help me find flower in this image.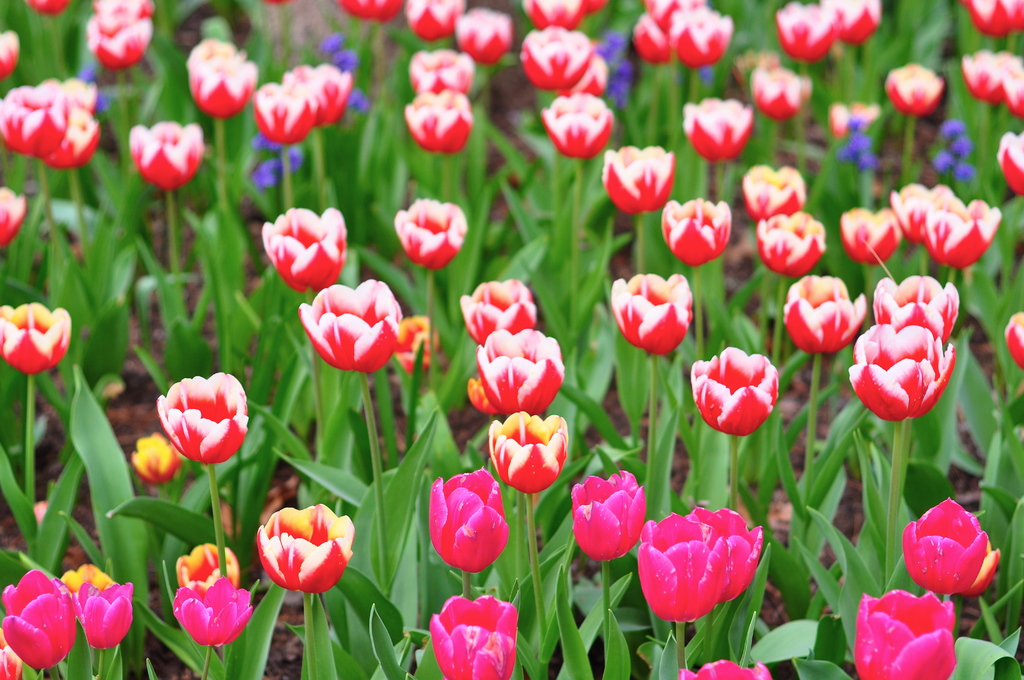
Found it: BBox(754, 212, 833, 291).
